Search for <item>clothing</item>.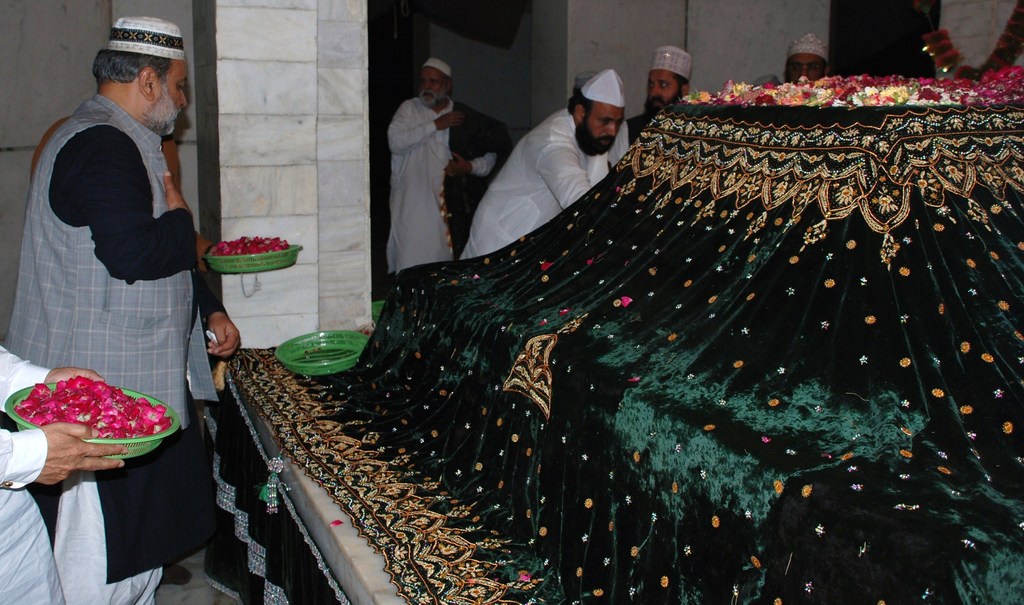
Found at left=9, top=92, right=228, bottom=604.
